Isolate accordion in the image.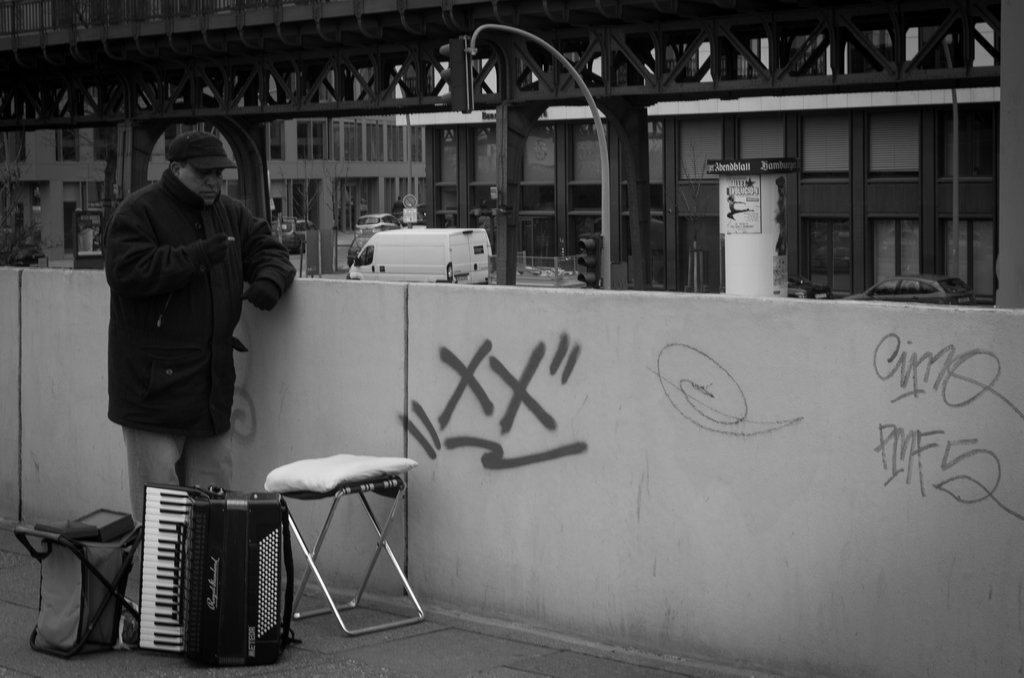
Isolated region: box(104, 471, 292, 674).
